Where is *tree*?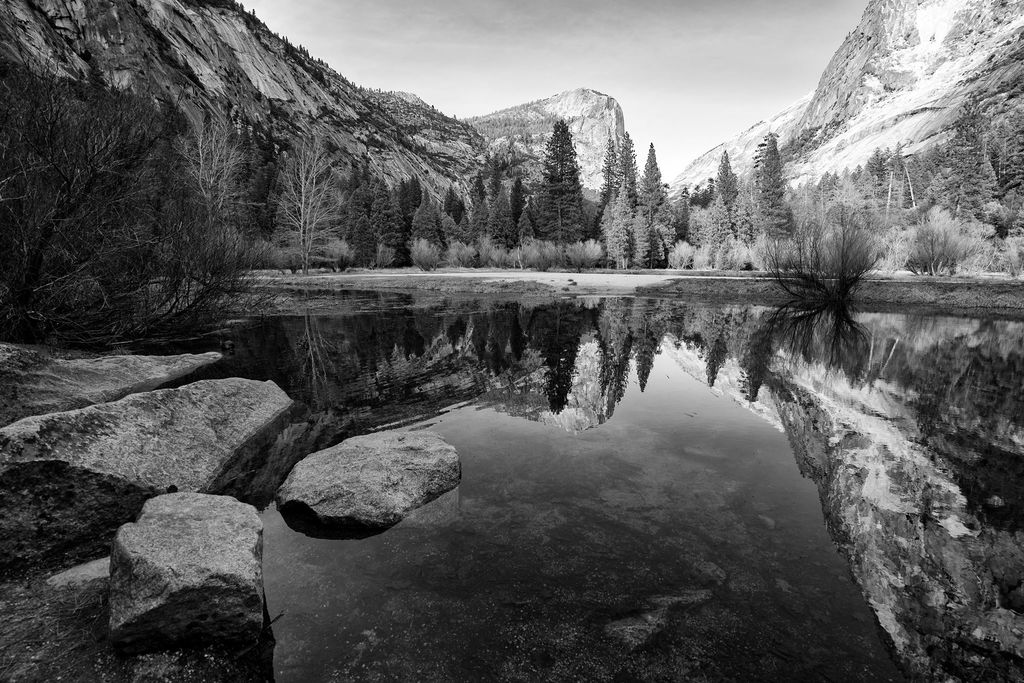
754, 182, 885, 304.
